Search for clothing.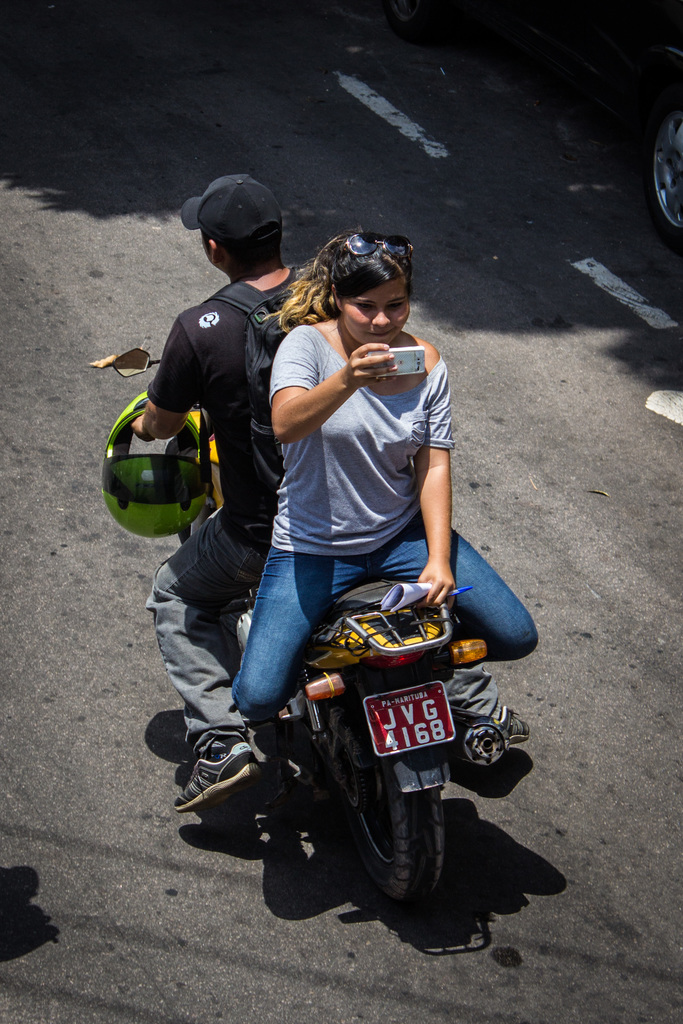
Found at BBox(144, 257, 313, 745).
